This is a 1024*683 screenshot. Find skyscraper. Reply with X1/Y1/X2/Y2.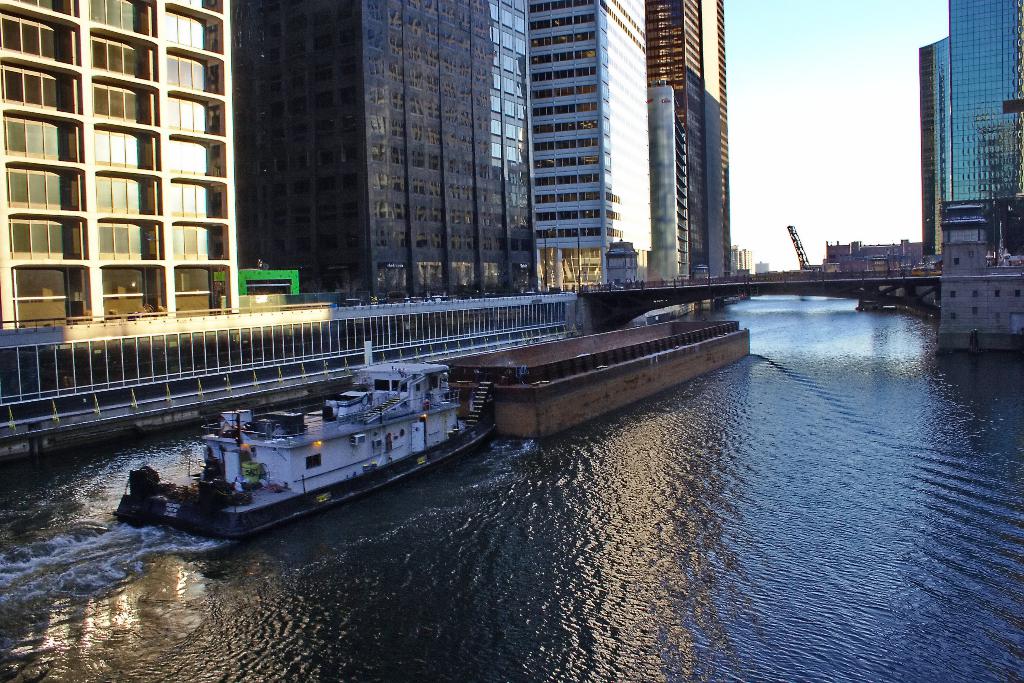
915/12/1019/291.
